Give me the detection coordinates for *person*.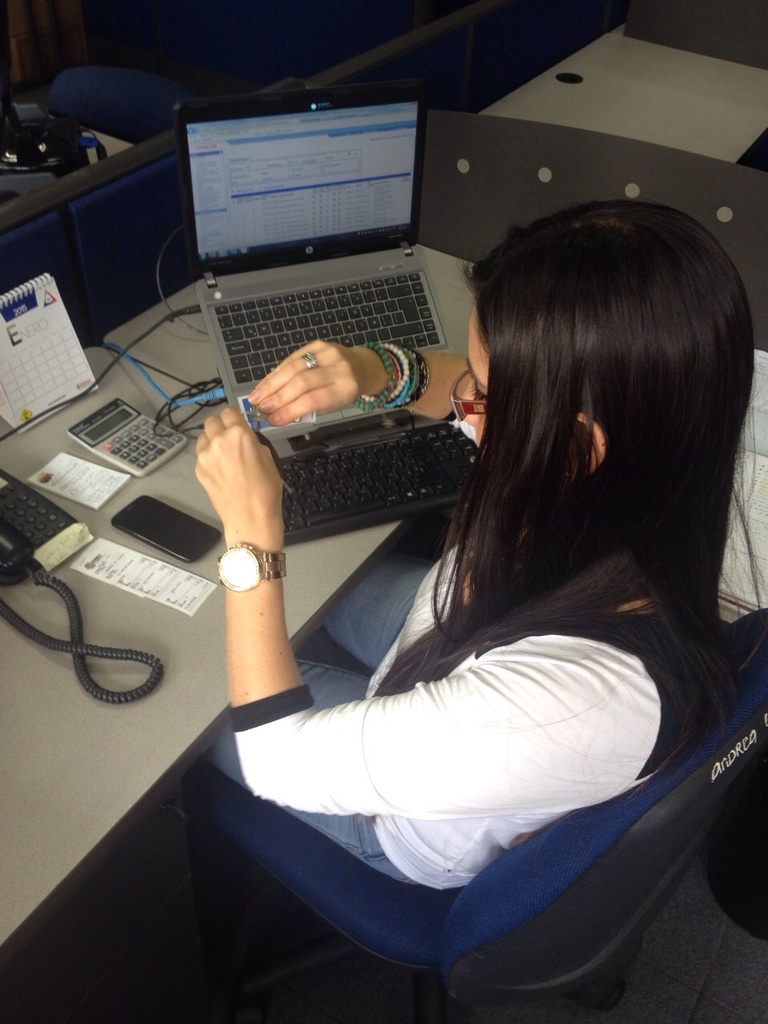
[left=181, top=147, right=732, bottom=988].
